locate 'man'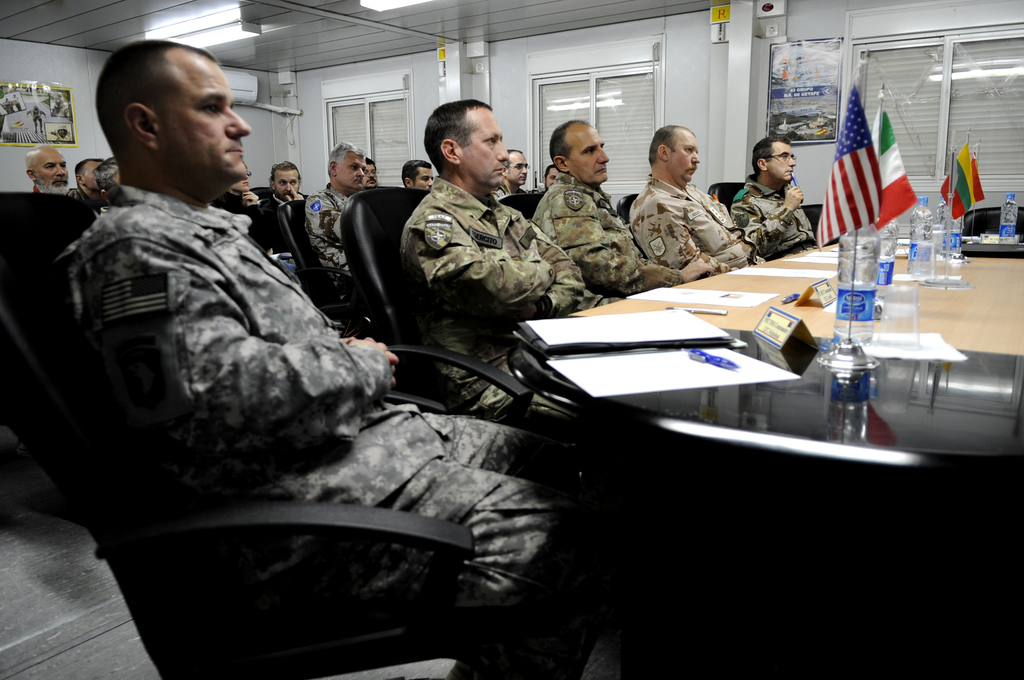
select_region(301, 142, 362, 307)
